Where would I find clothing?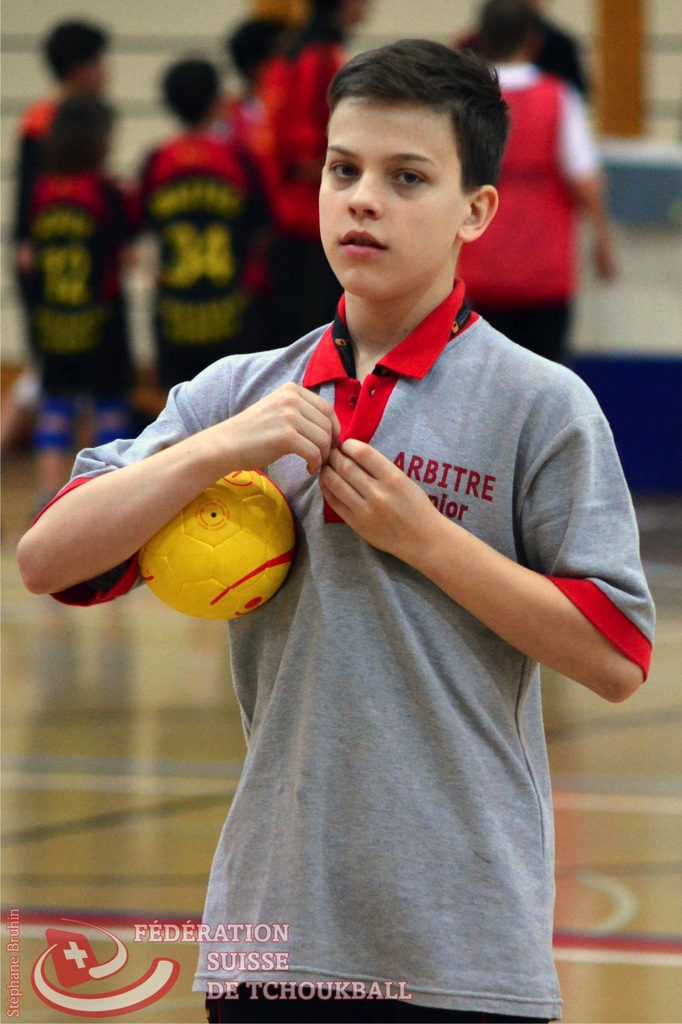
At locate(21, 94, 56, 400).
